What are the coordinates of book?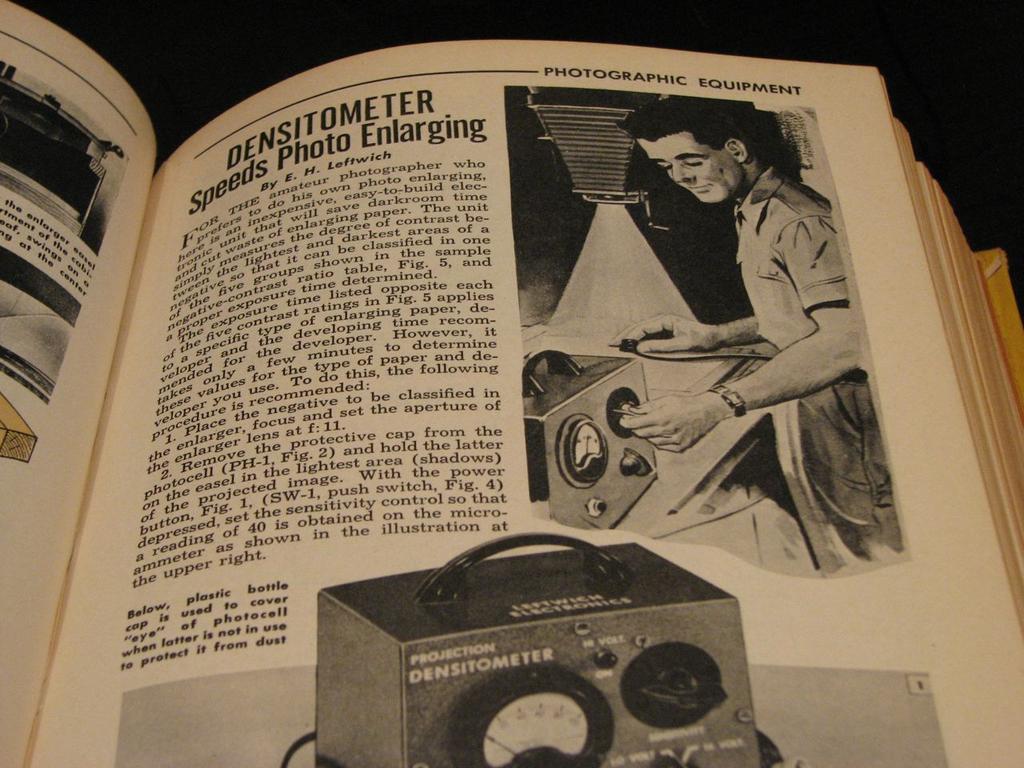
(40, 12, 1021, 755).
